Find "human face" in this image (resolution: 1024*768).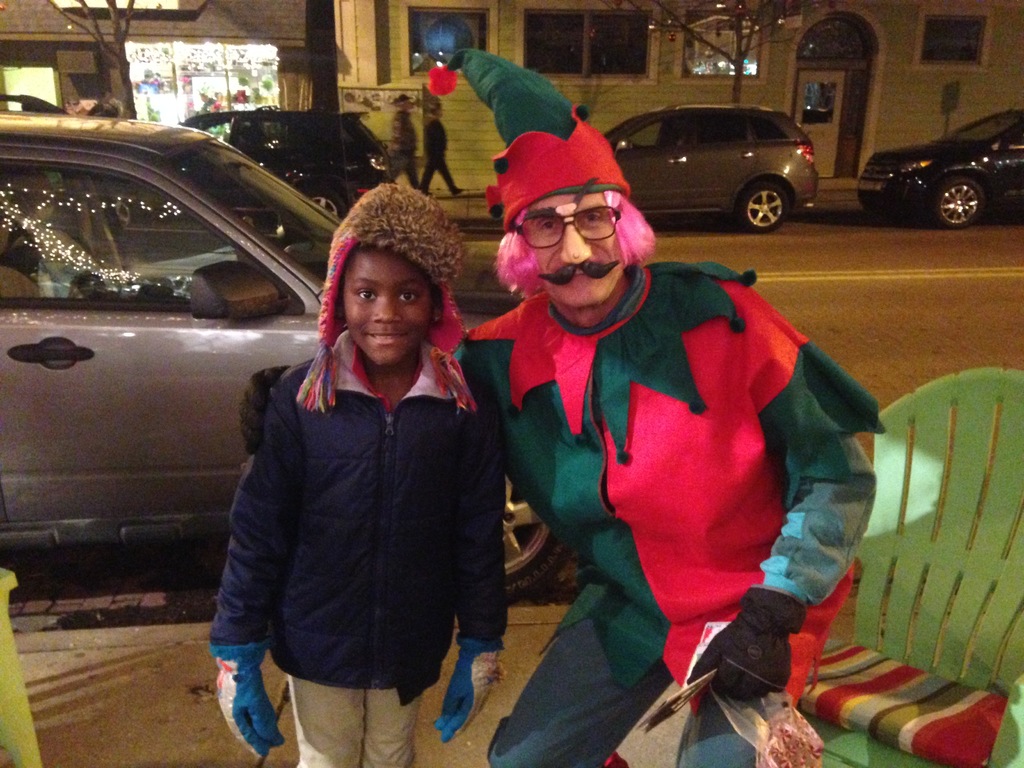
{"x1": 524, "y1": 192, "x2": 623, "y2": 310}.
